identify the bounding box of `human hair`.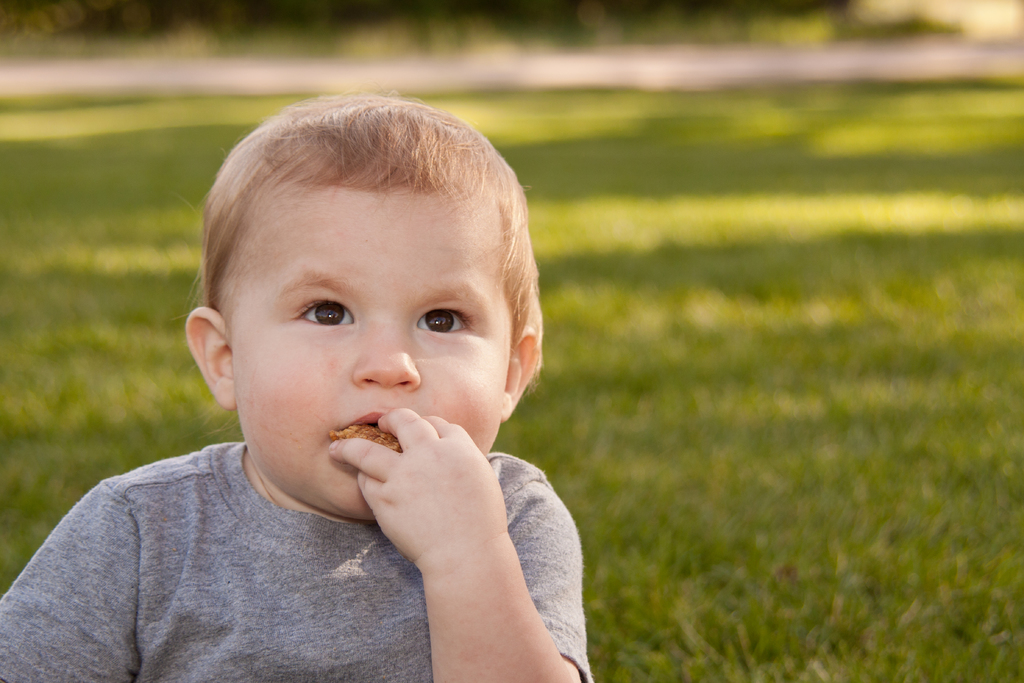
rect(210, 125, 515, 324).
